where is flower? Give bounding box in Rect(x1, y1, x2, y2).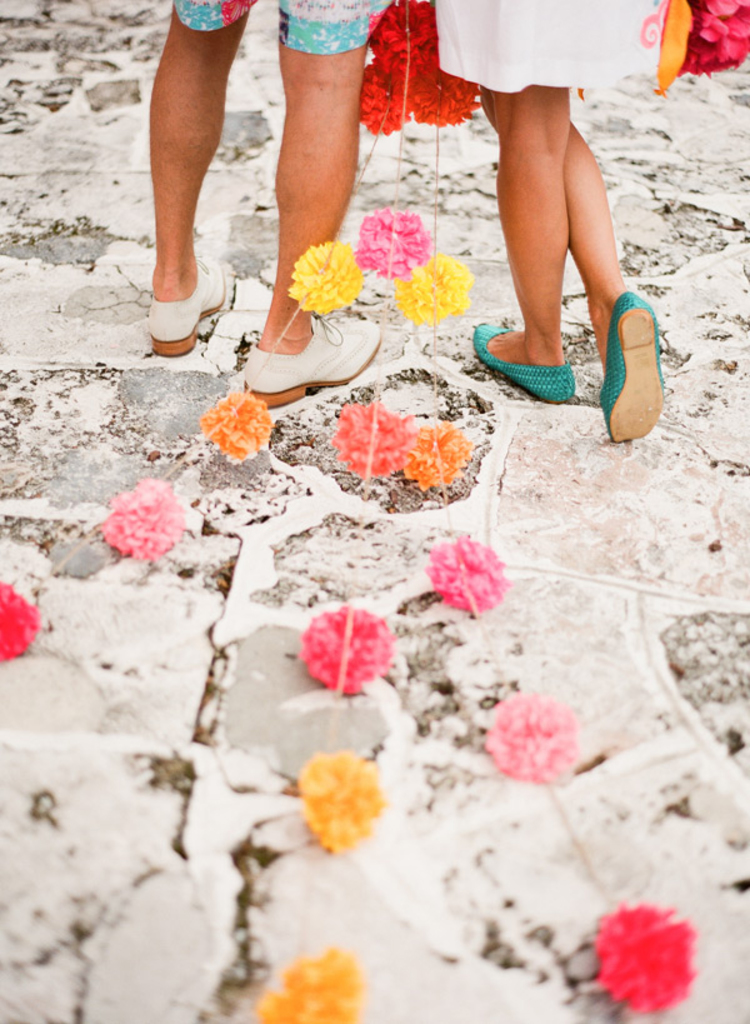
Rect(0, 579, 45, 669).
